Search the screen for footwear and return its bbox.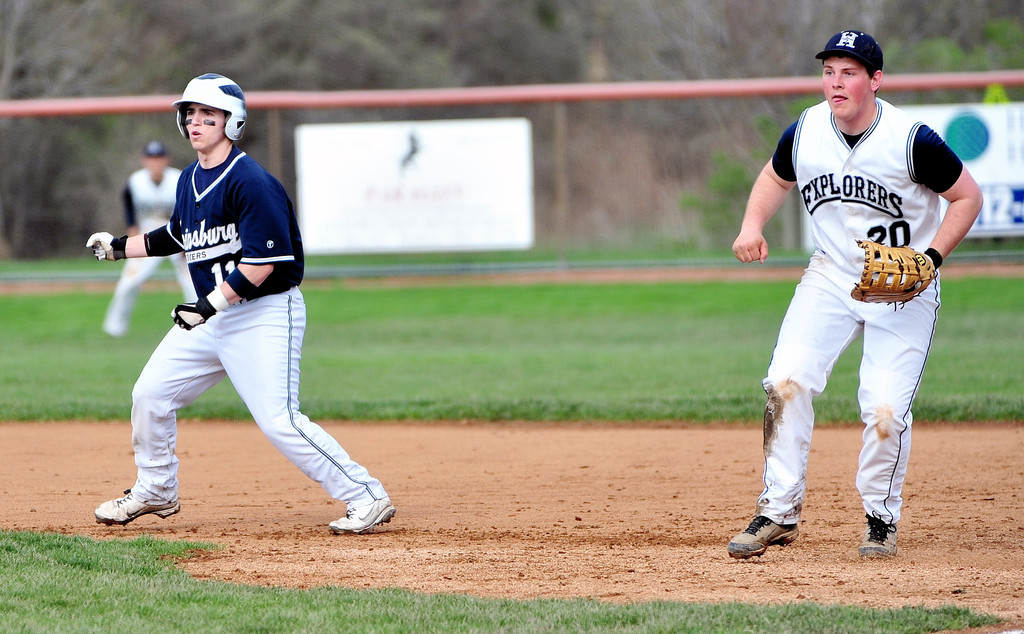
Found: {"x1": 327, "y1": 495, "x2": 397, "y2": 534}.
